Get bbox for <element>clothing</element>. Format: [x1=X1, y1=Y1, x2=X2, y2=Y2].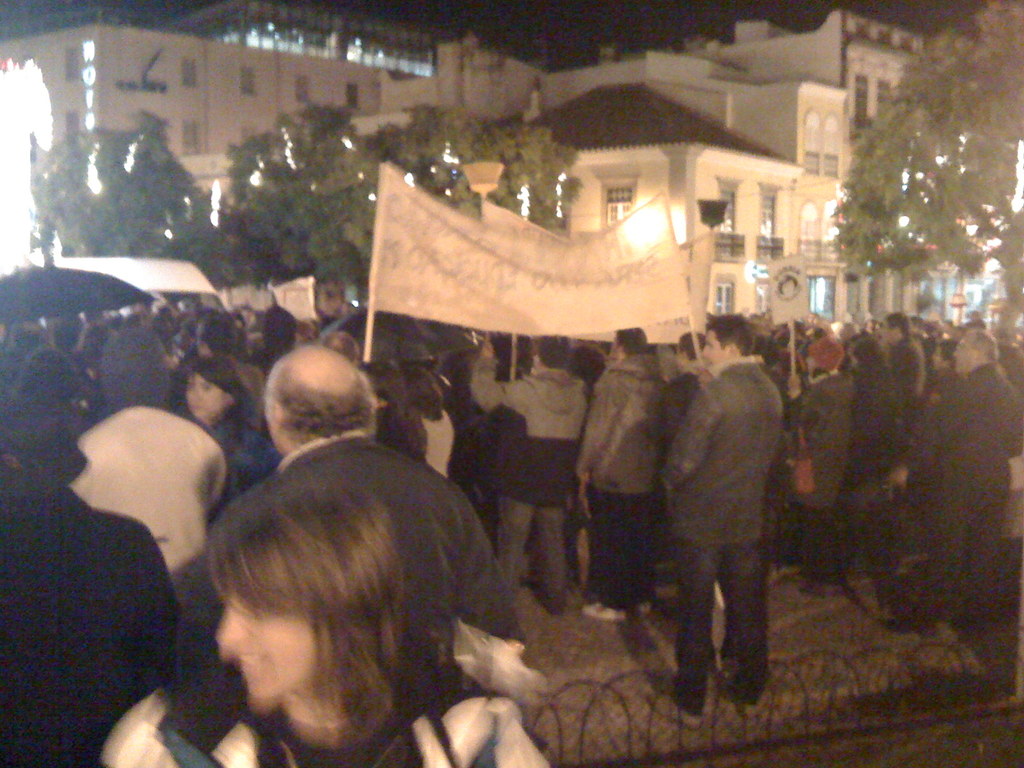
[x1=836, y1=363, x2=906, y2=569].
